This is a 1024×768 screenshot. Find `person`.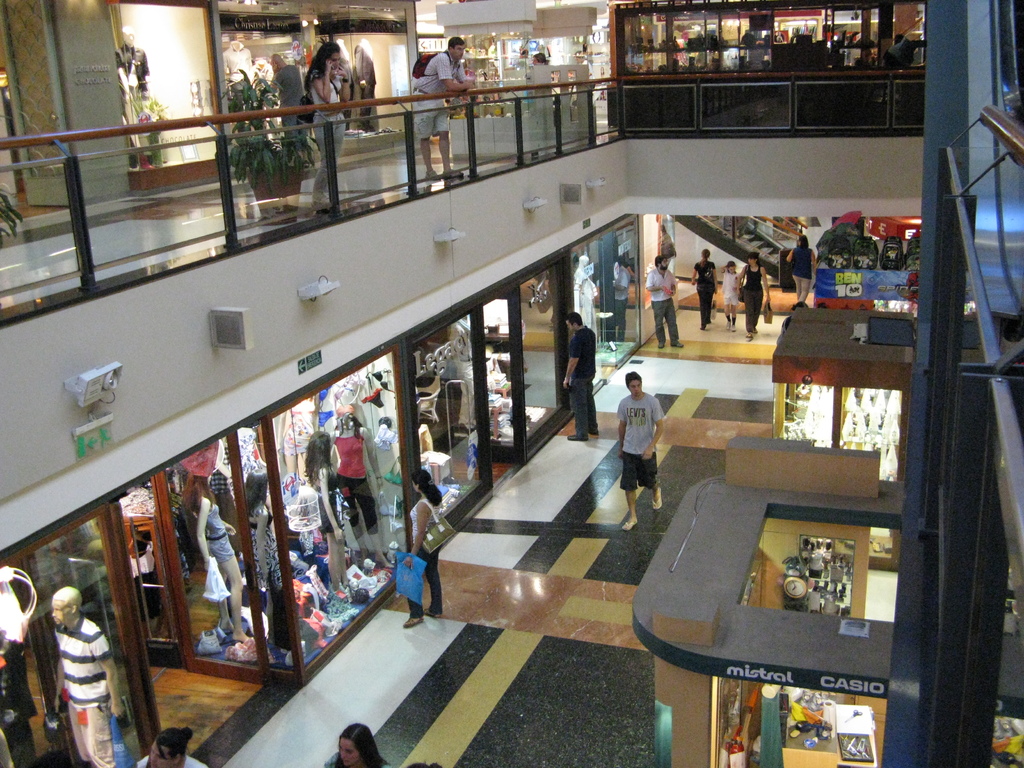
Bounding box: <bbox>716, 258, 745, 331</bbox>.
